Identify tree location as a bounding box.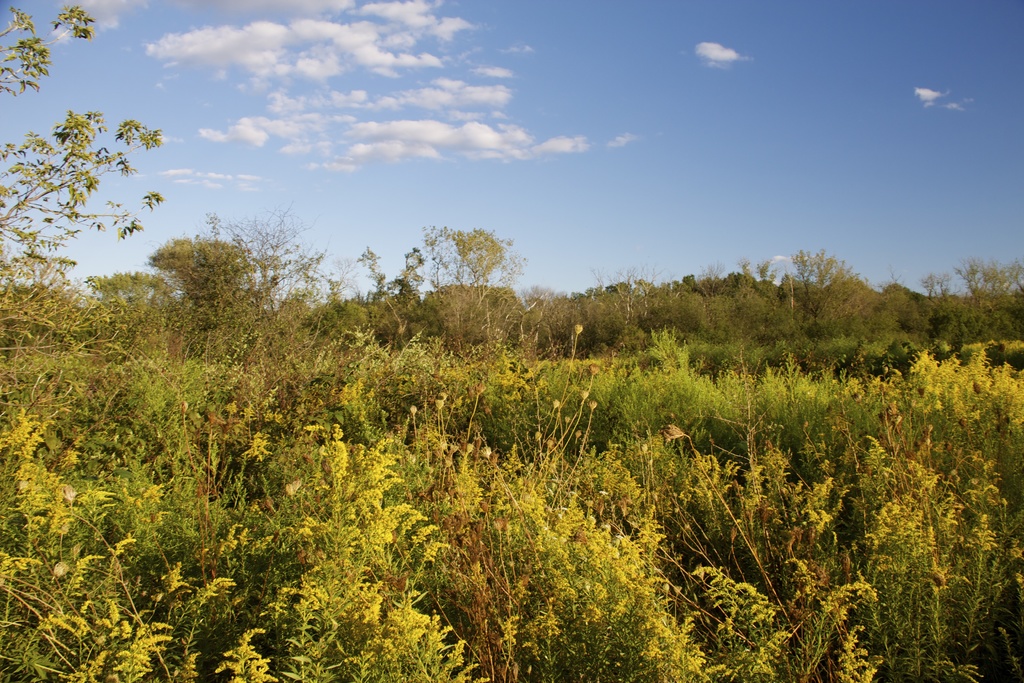
<box>353,245,443,345</box>.
